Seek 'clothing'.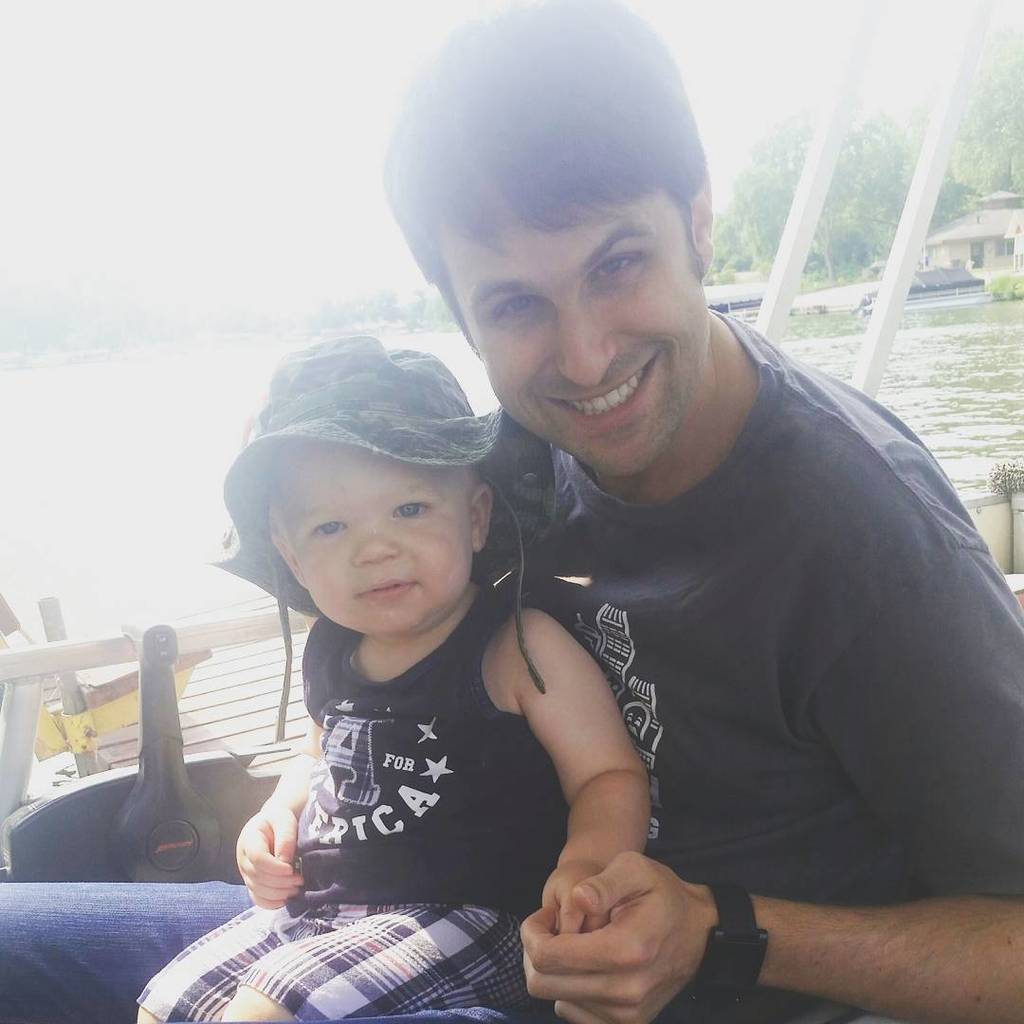
(left=422, top=269, right=981, bottom=993).
